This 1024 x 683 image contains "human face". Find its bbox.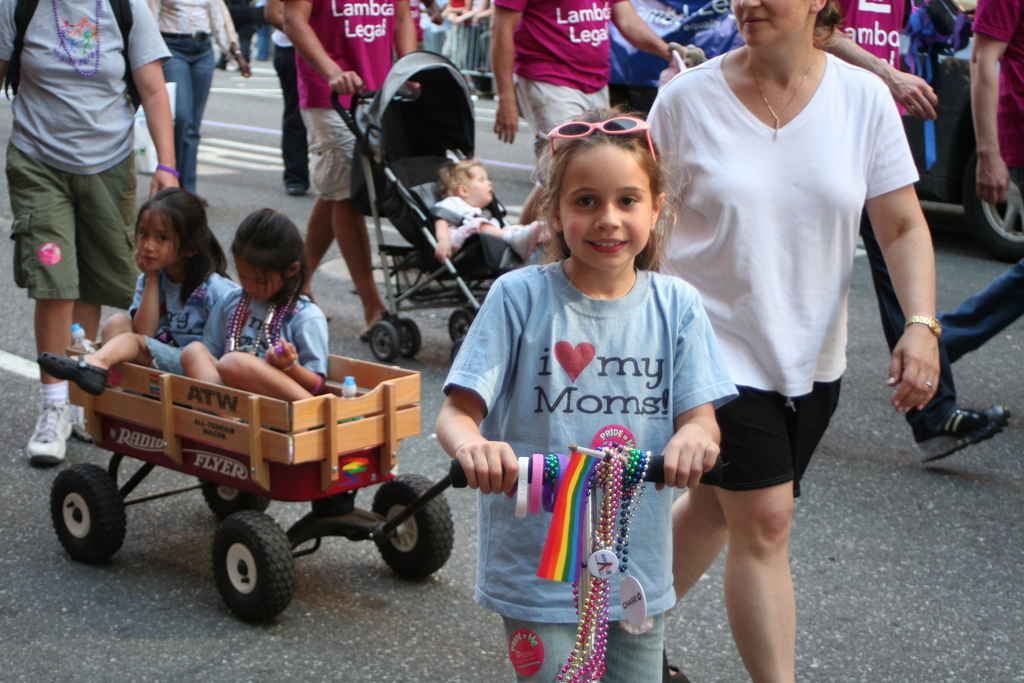
466/167/493/208.
